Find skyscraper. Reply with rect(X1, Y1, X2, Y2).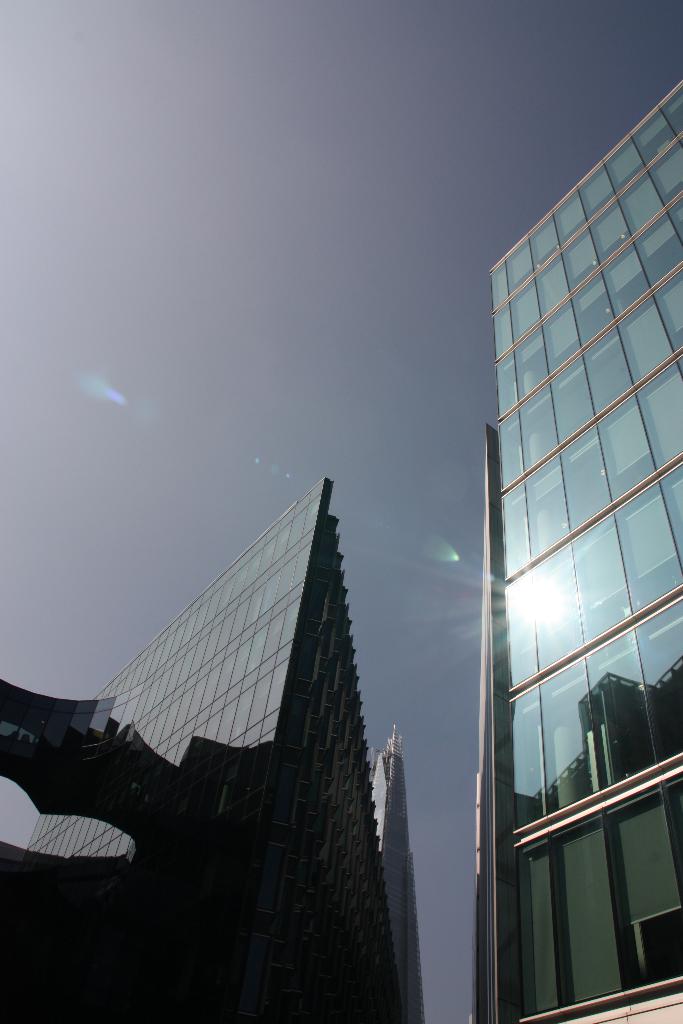
rect(469, 80, 682, 1023).
